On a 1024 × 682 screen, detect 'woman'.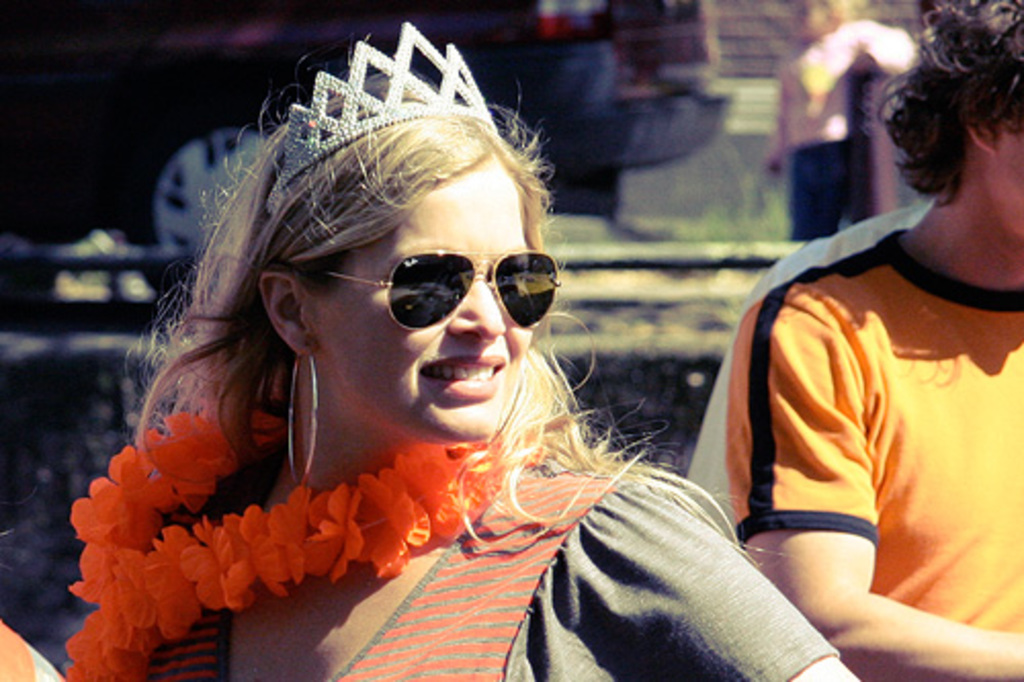
box(72, 55, 784, 672).
